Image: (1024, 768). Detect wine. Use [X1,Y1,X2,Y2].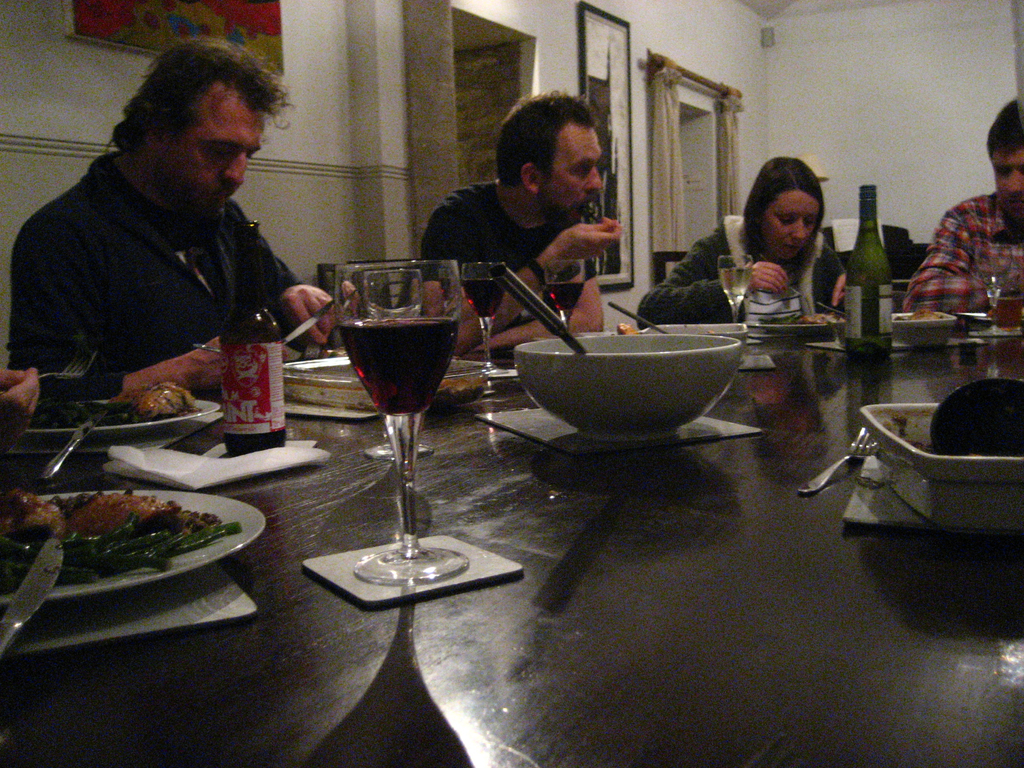
[546,282,583,310].
